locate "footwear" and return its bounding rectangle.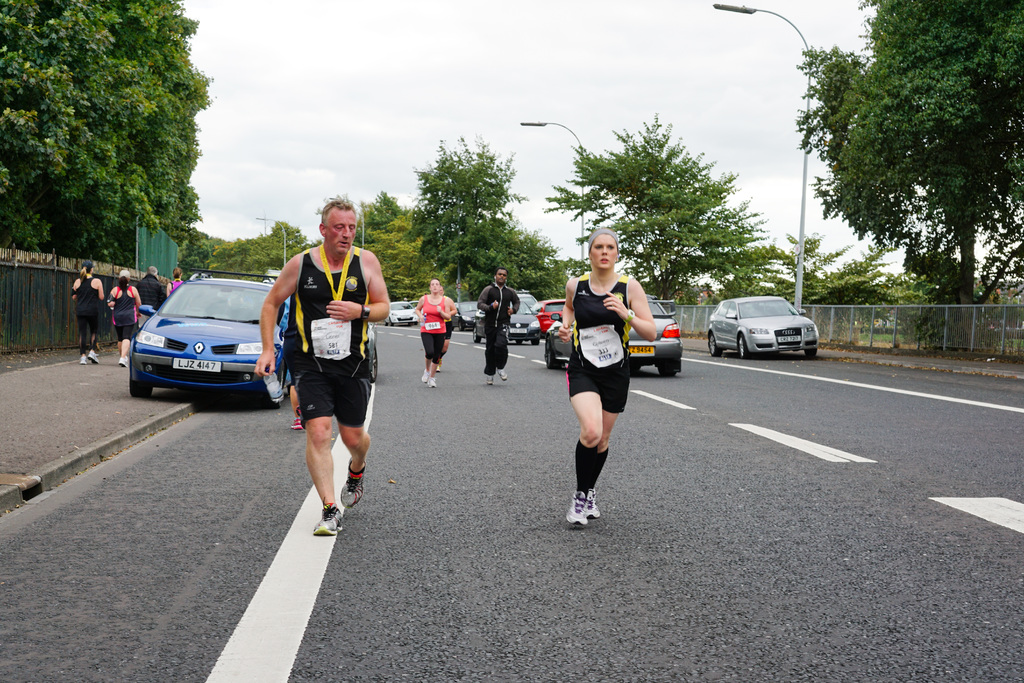
(436,363,441,375).
